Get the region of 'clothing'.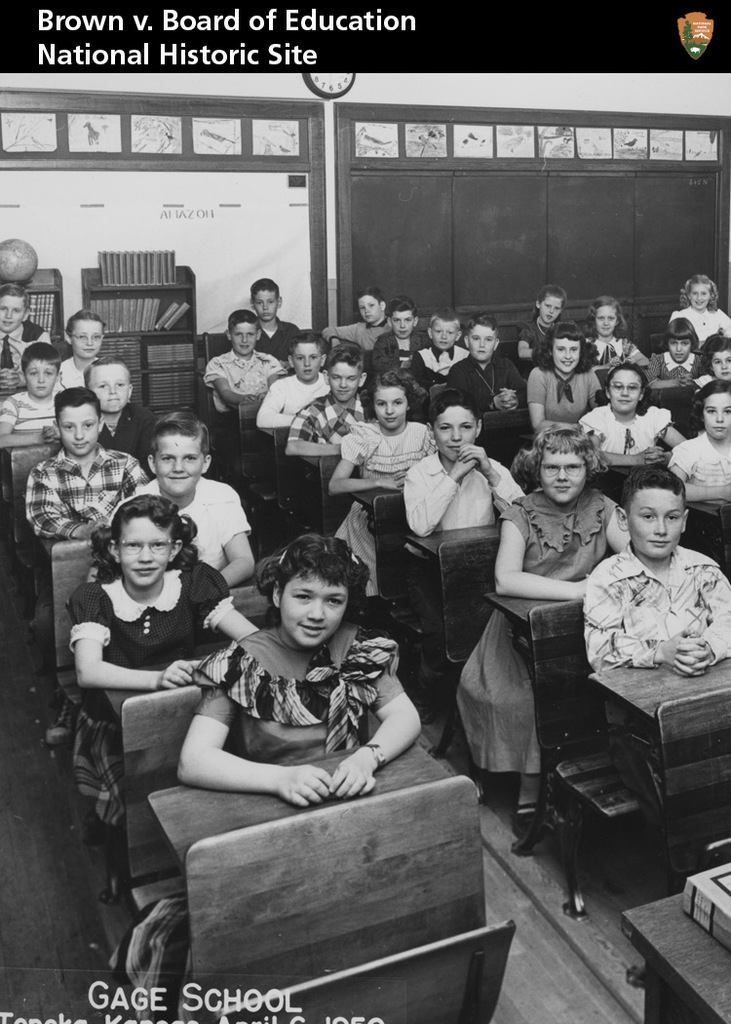
detection(283, 386, 387, 484).
